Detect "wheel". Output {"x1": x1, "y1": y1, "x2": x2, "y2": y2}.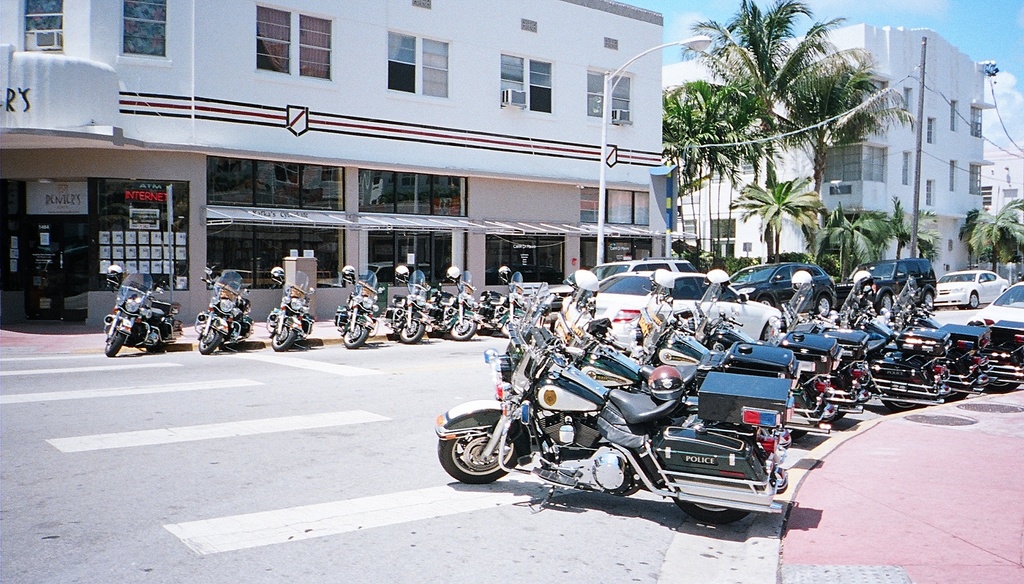
{"x1": 877, "y1": 289, "x2": 900, "y2": 316}.
